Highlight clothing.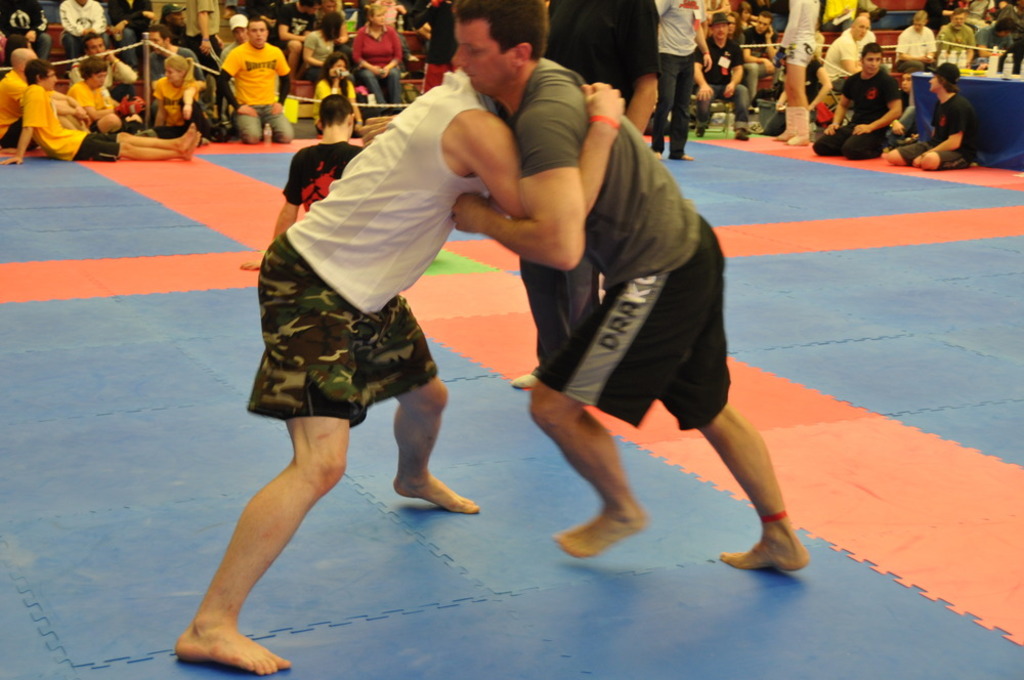
Highlighted region: {"x1": 248, "y1": 68, "x2": 501, "y2": 429}.
